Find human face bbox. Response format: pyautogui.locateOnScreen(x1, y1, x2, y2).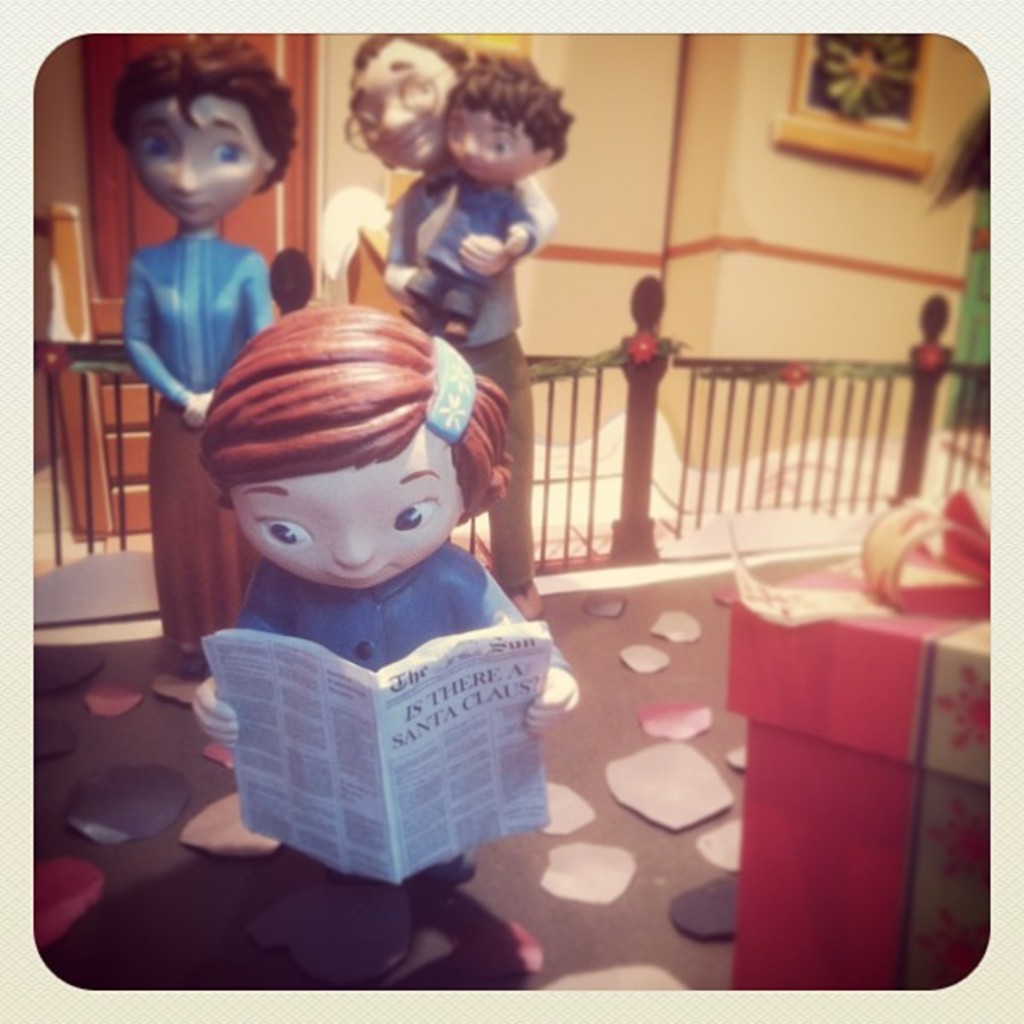
pyautogui.locateOnScreen(224, 462, 457, 591).
